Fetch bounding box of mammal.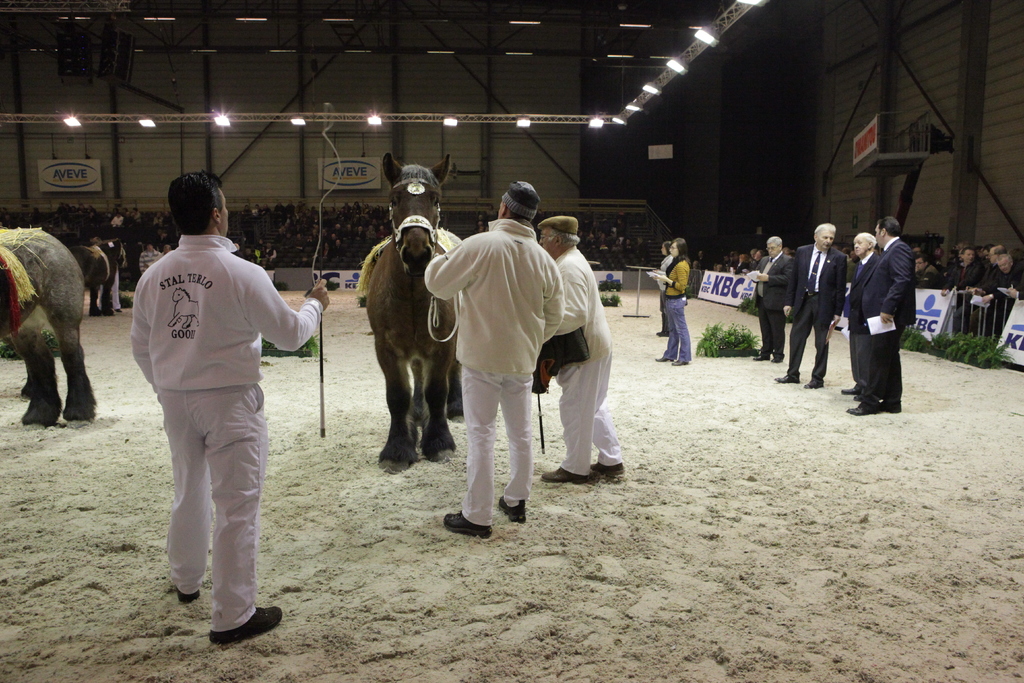
Bbox: left=74, top=240, right=115, bottom=312.
